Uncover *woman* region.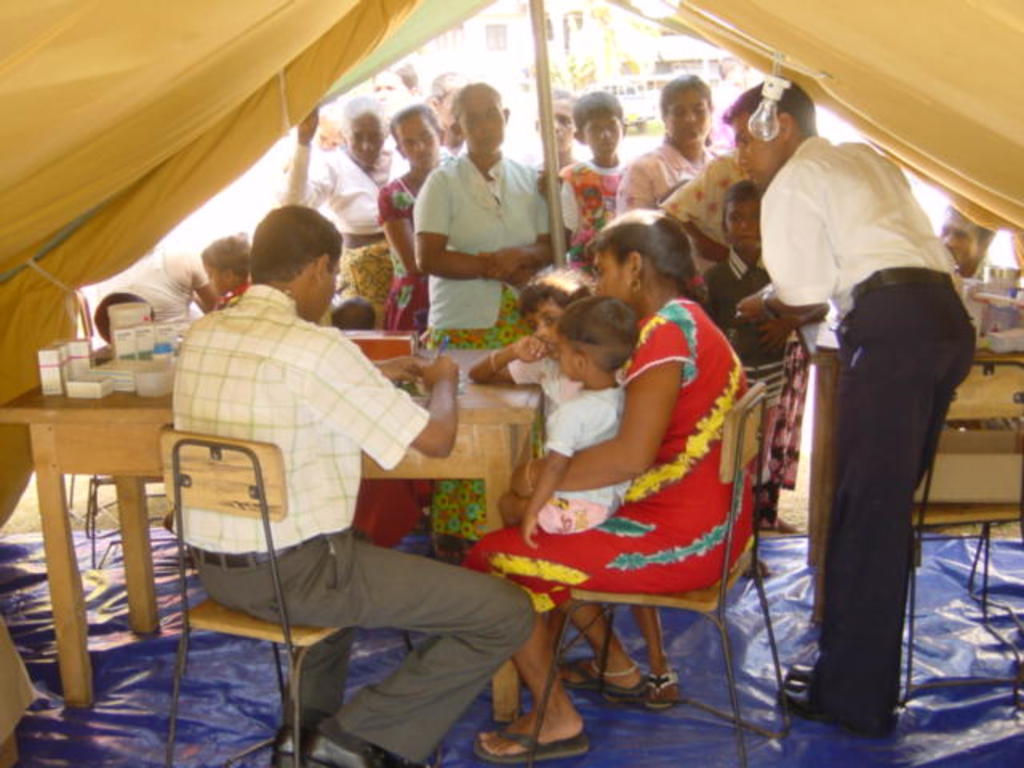
Uncovered: Rect(408, 77, 568, 550).
